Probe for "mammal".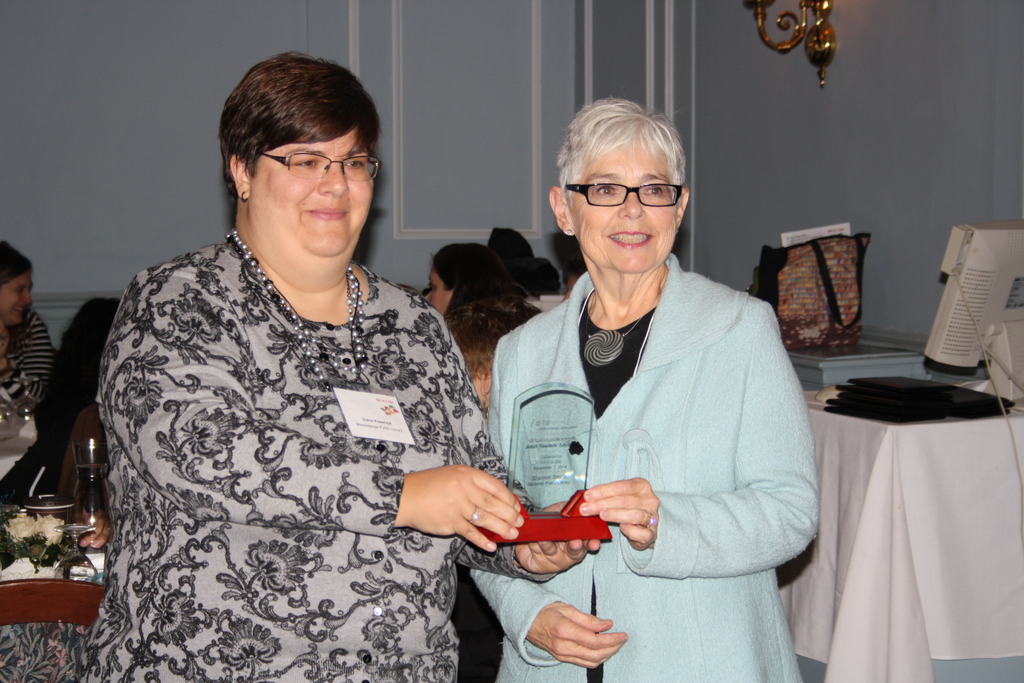
Probe result: bbox=(461, 122, 826, 674).
